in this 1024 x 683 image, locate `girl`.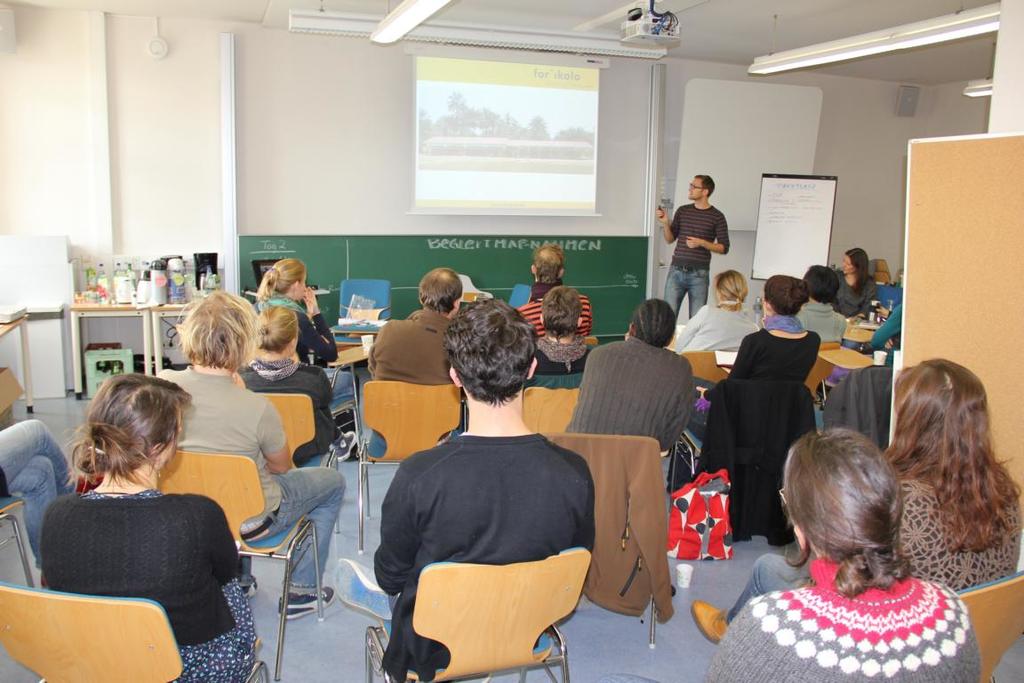
Bounding box: bbox=(670, 274, 822, 494).
